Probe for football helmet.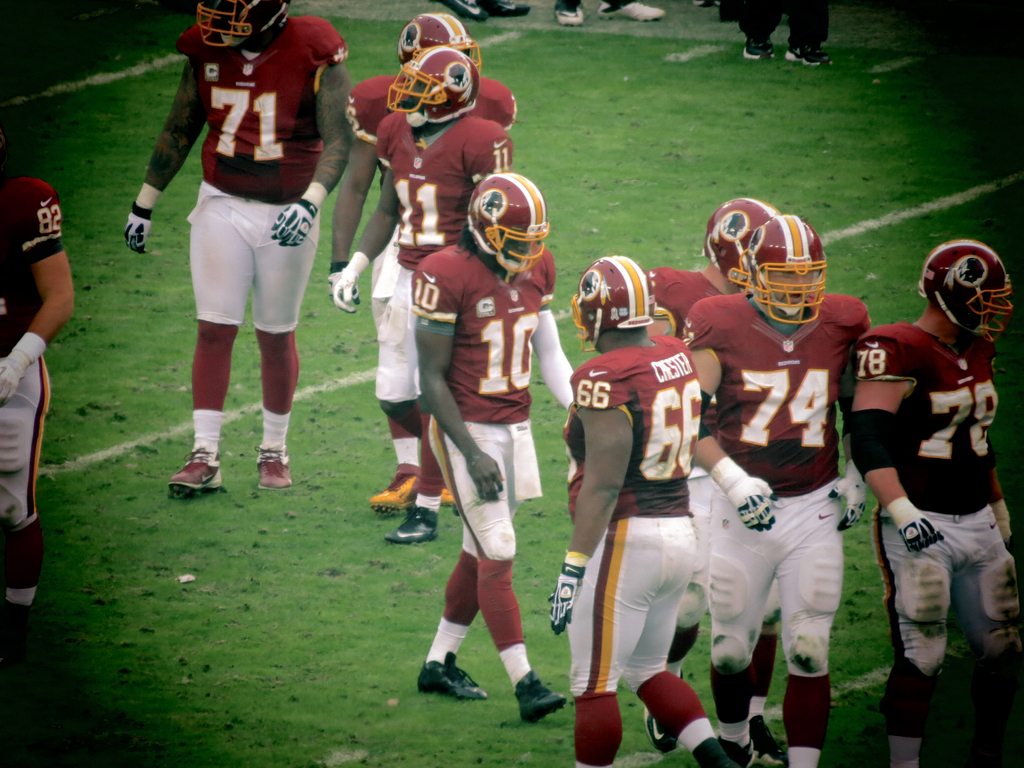
Probe result: 196/0/295/56.
